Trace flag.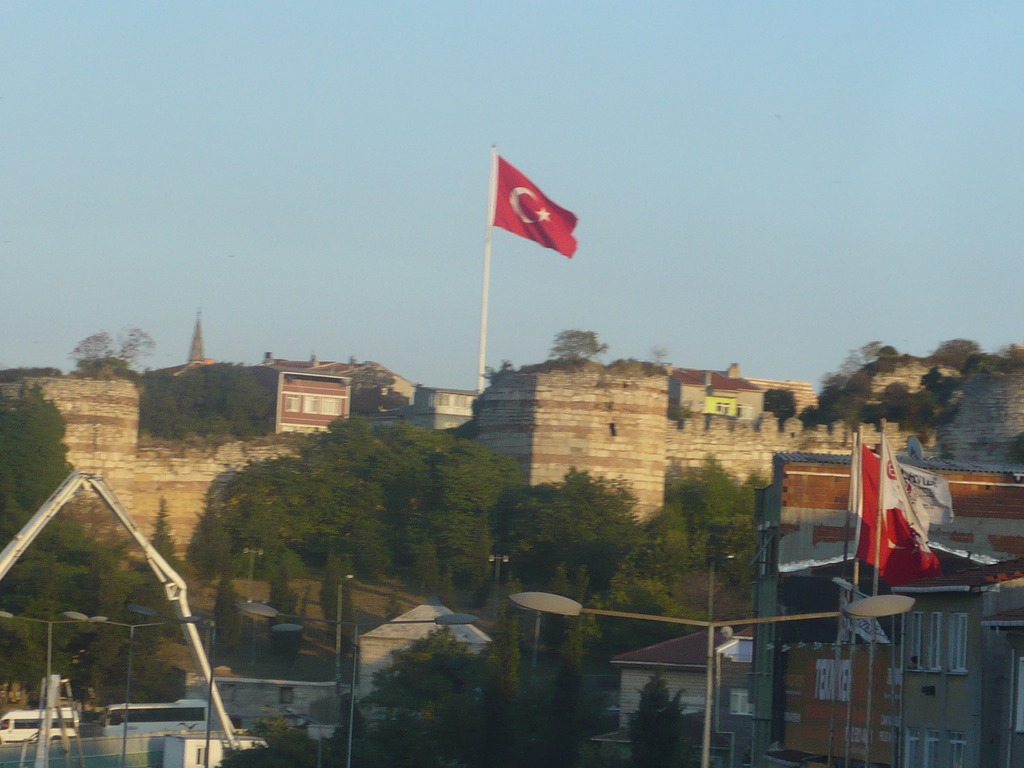
Traced to {"x1": 843, "y1": 431, "x2": 948, "y2": 589}.
